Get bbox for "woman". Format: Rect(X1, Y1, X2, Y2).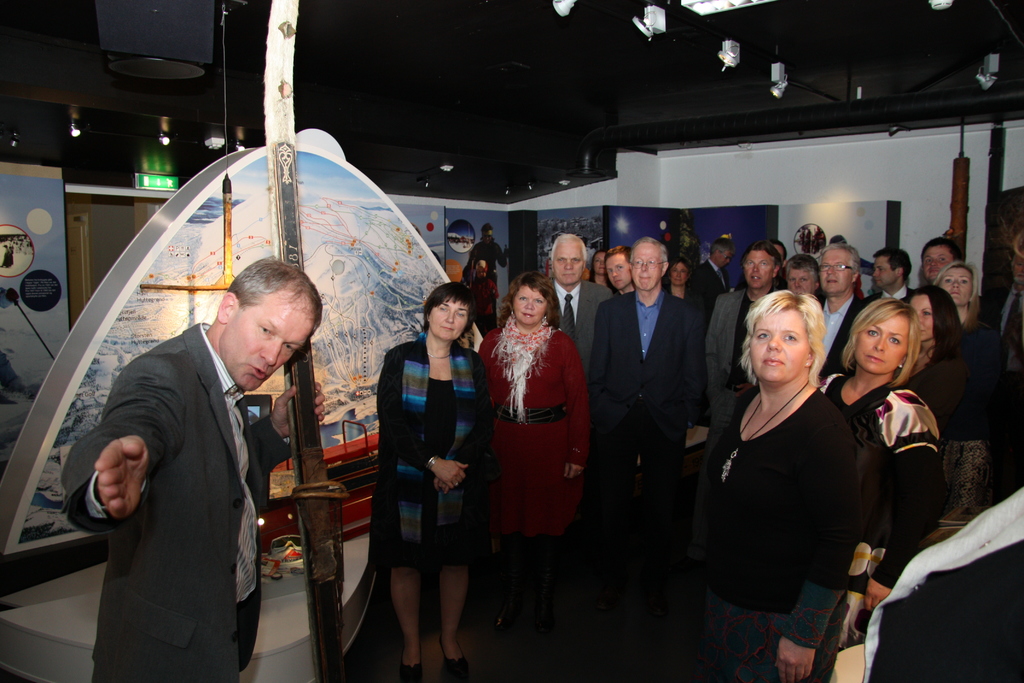
Rect(815, 299, 945, 682).
